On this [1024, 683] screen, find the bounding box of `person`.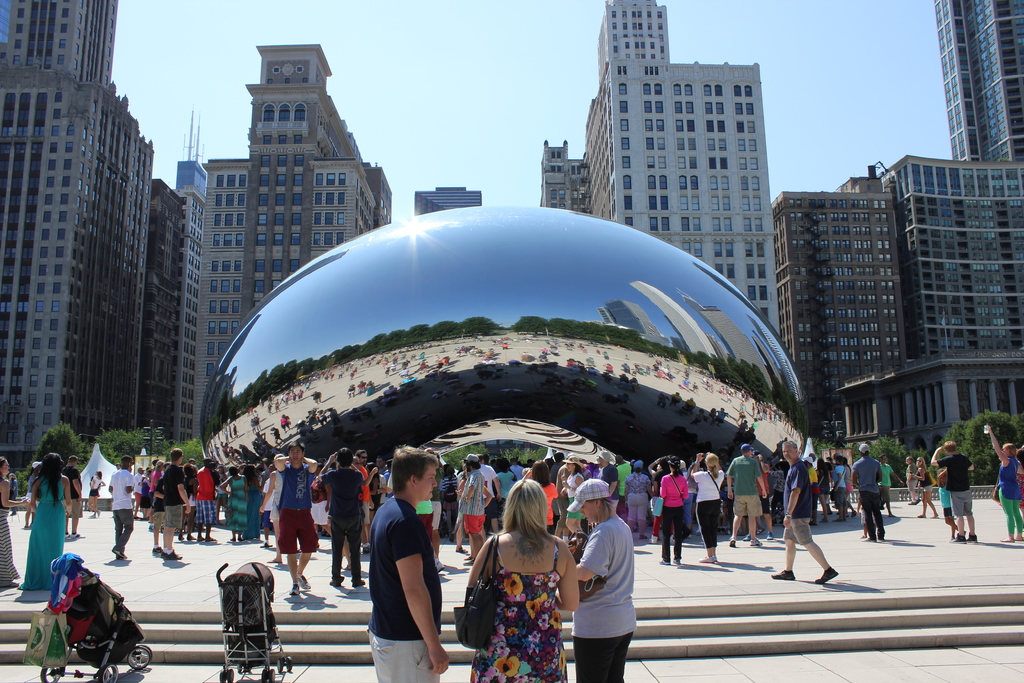
Bounding box: select_region(984, 422, 1023, 543).
